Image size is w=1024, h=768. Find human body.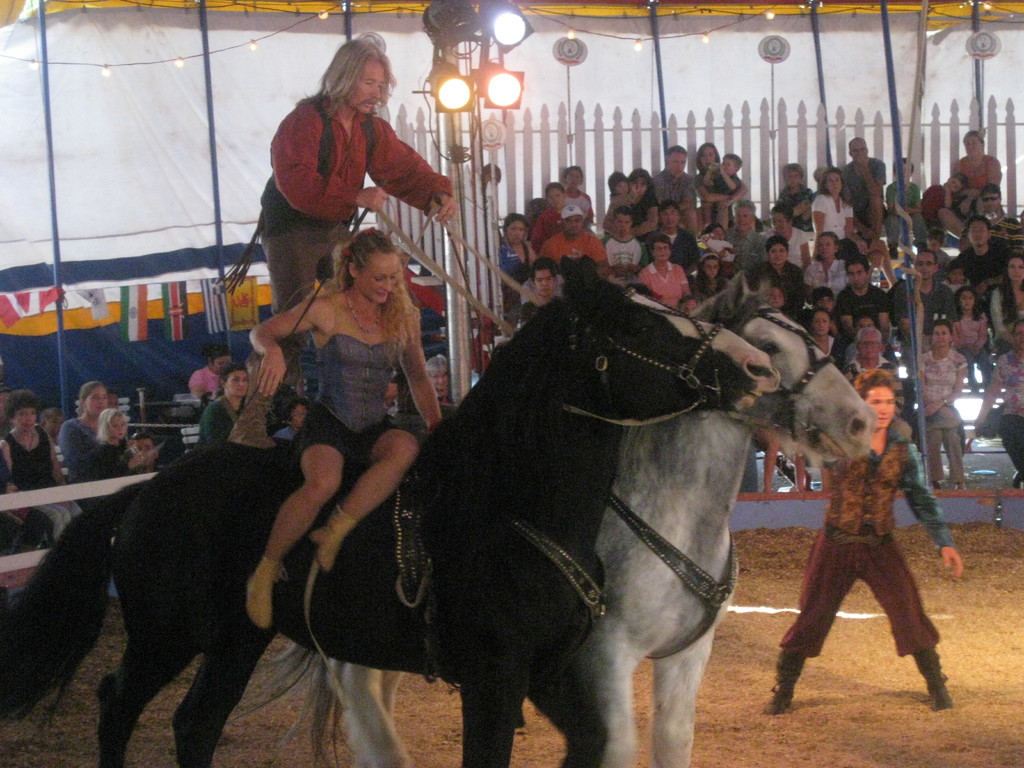
799,254,845,298.
